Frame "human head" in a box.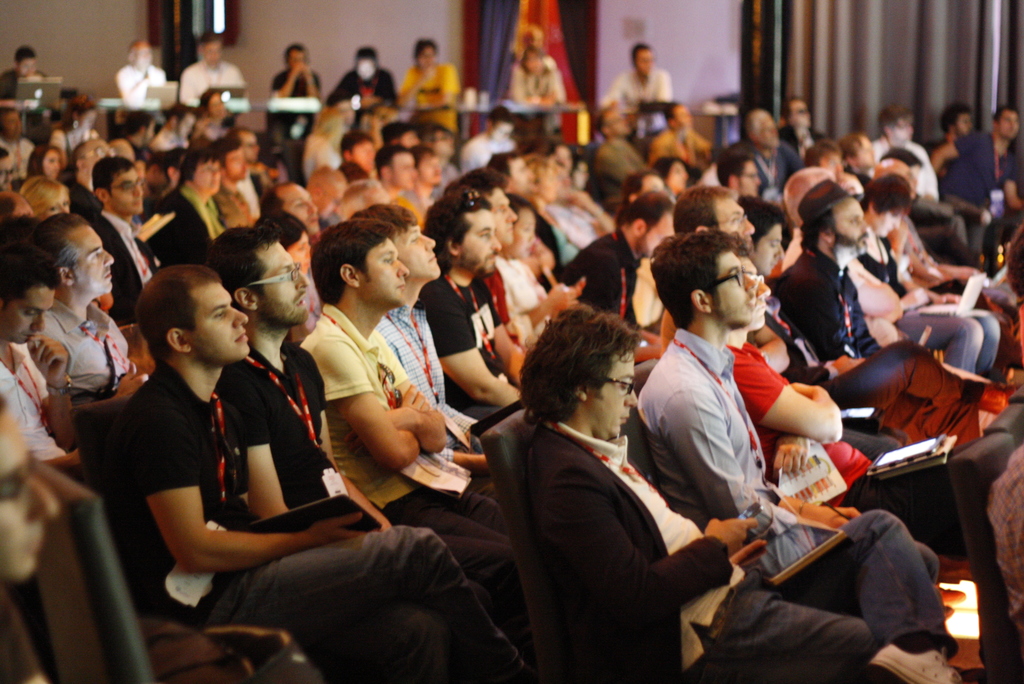
bbox(520, 311, 637, 443).
